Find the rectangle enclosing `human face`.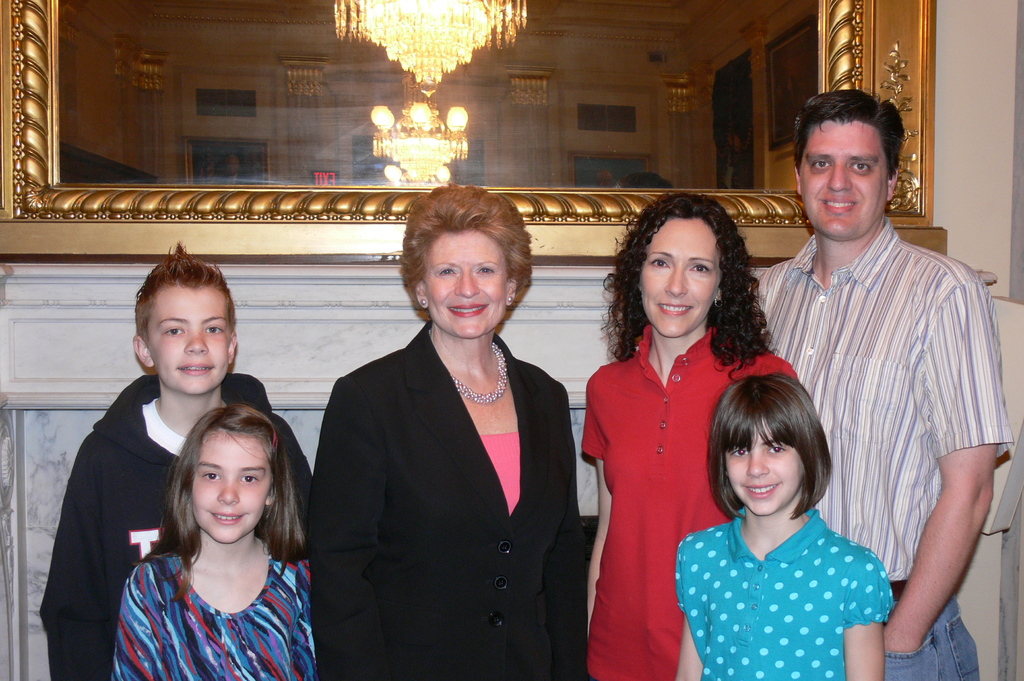
x1=149, y1=287, x2=230, y2=389.
